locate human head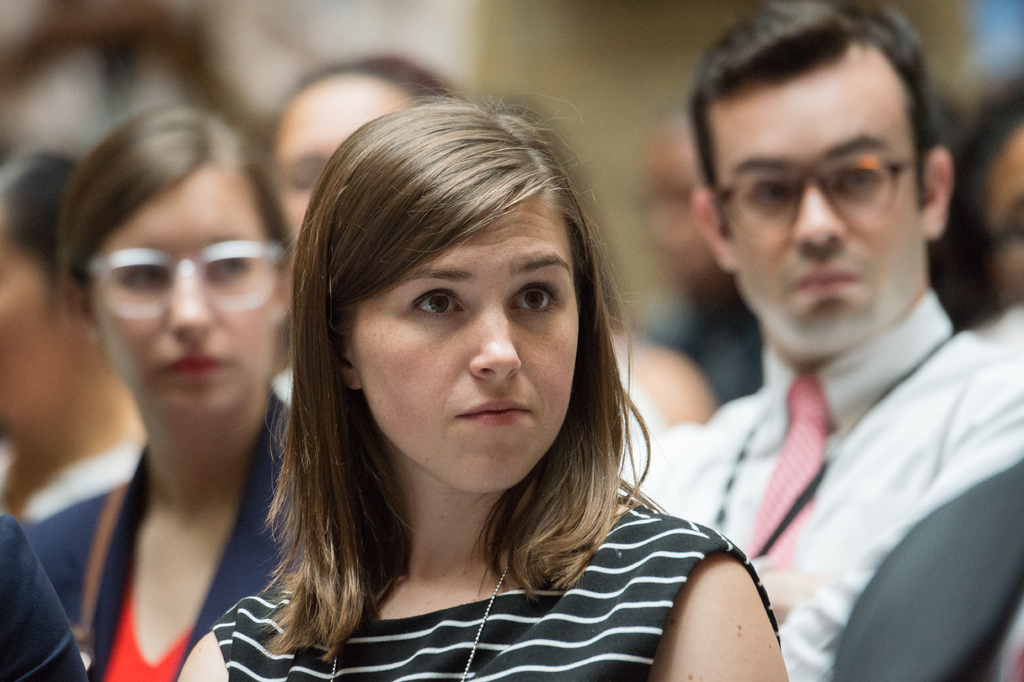
l=262, t=50, r=461, b=239
